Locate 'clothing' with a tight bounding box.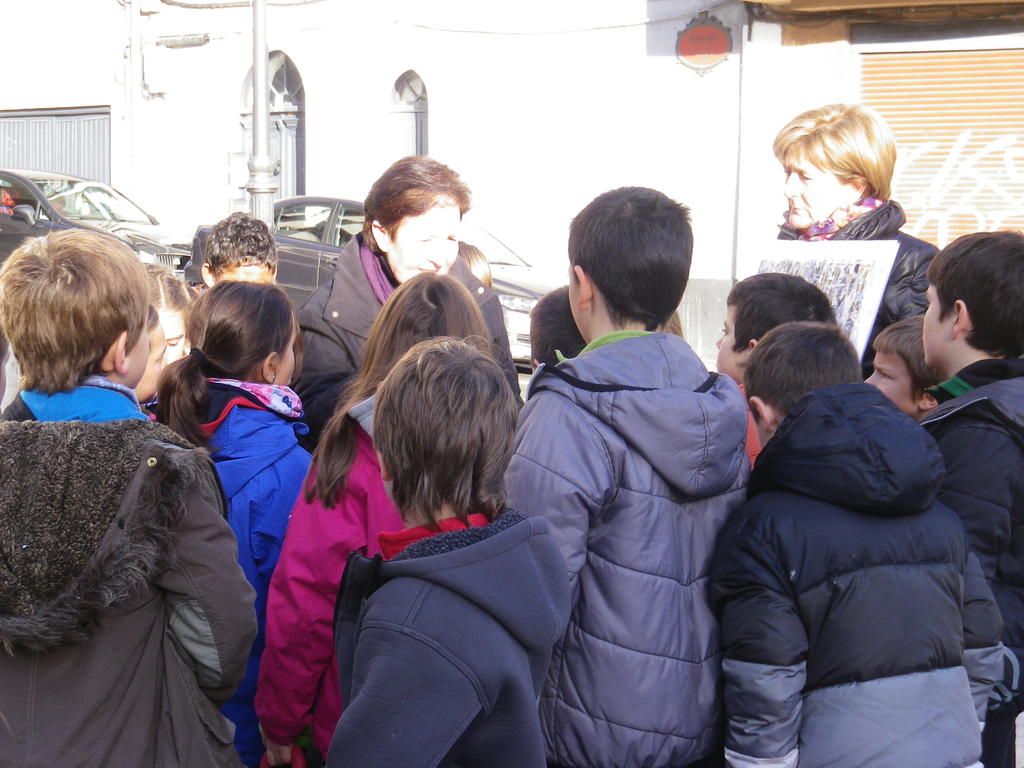
select_region(203, 379, 358, 716).
